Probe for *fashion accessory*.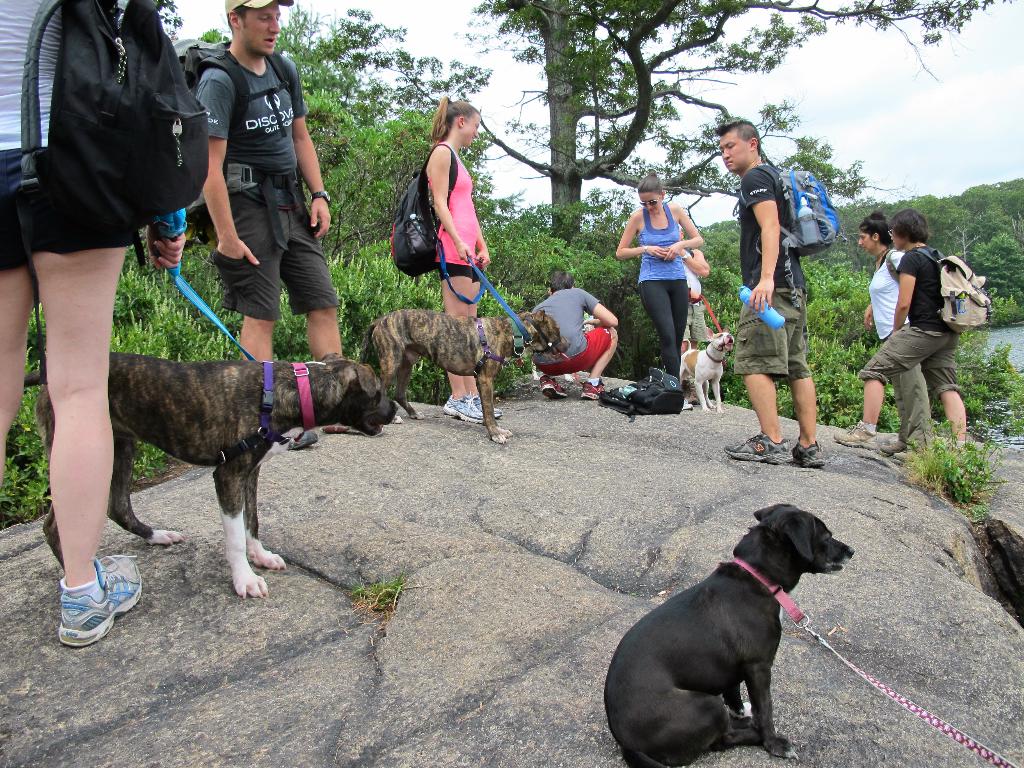
Probe result: rect(860, 420, 879, 432).
